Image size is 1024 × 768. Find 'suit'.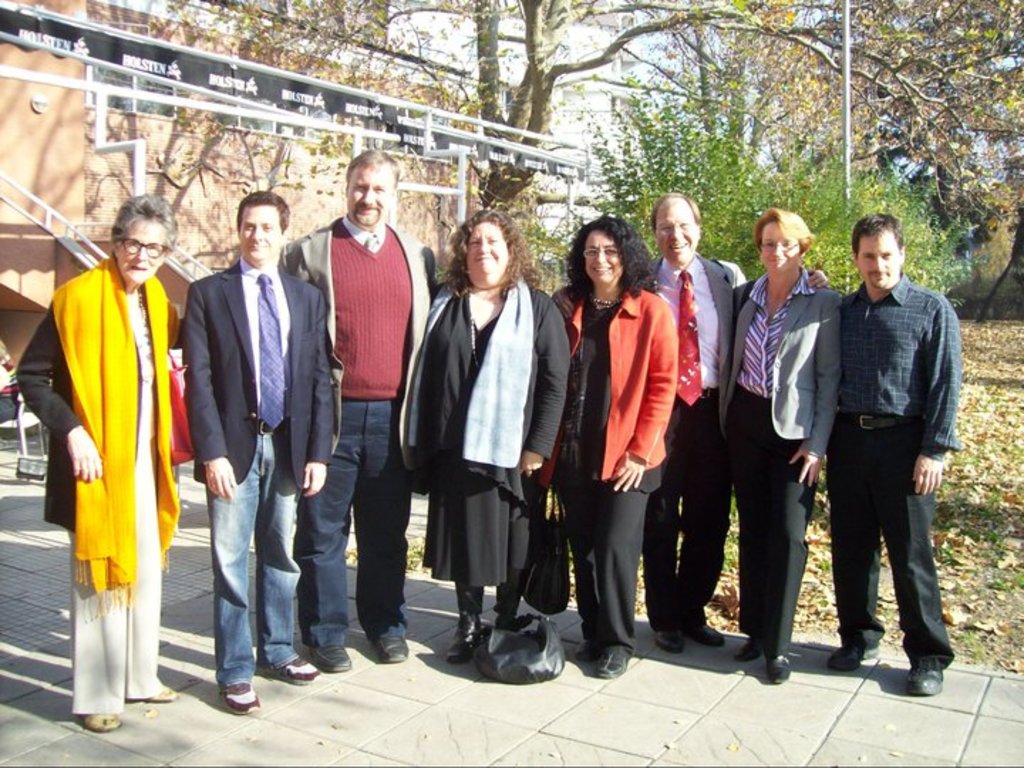
locate(556, 279, 664, 658).
